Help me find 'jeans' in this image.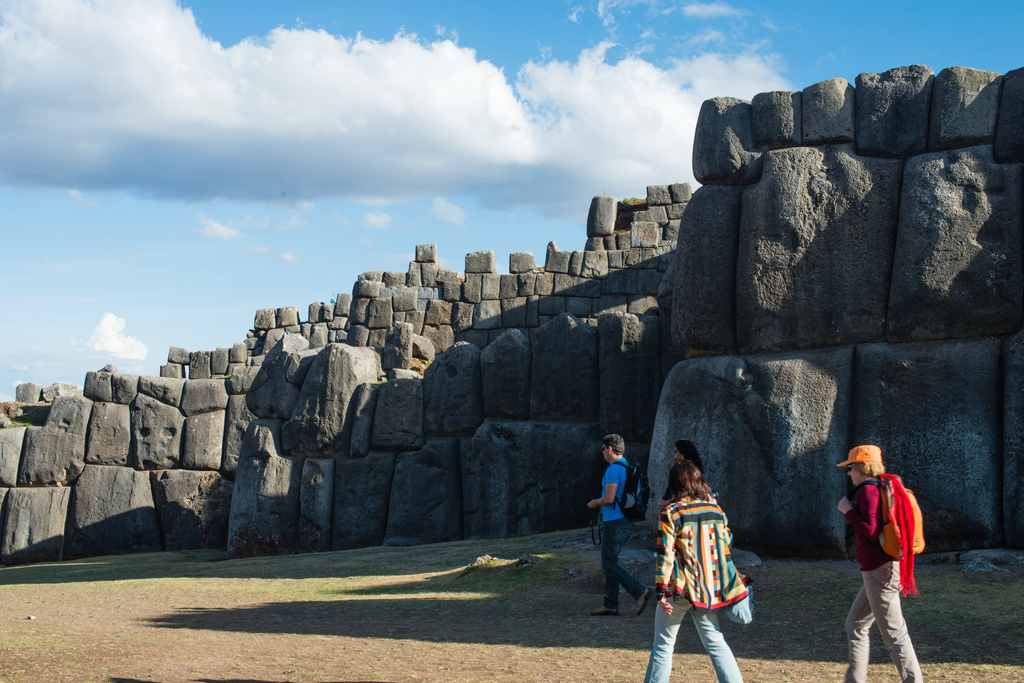
Found it: rect(645, 597, 744, 682).
